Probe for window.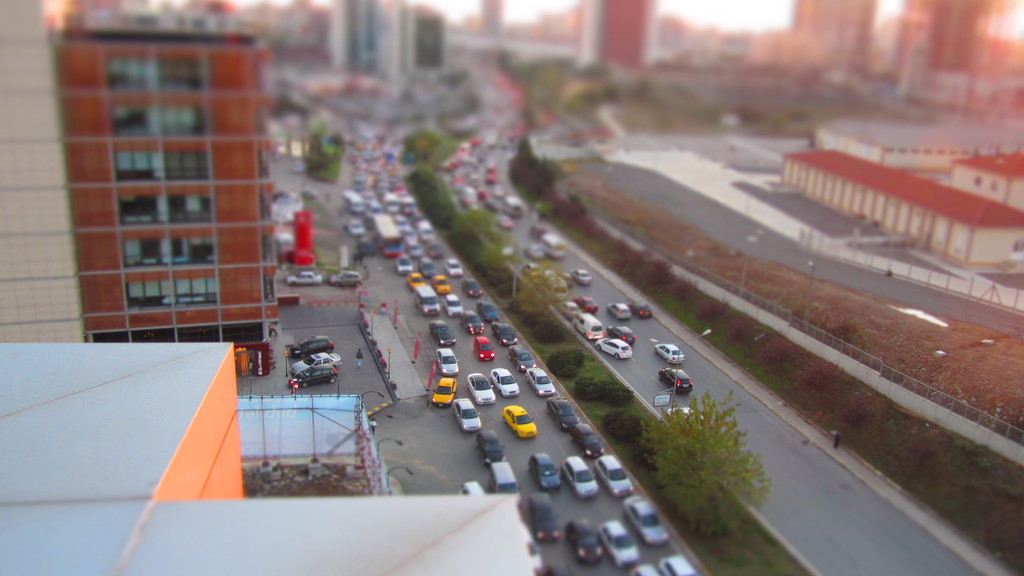
Probe result: bbox=(126, 272, 176, 309).
